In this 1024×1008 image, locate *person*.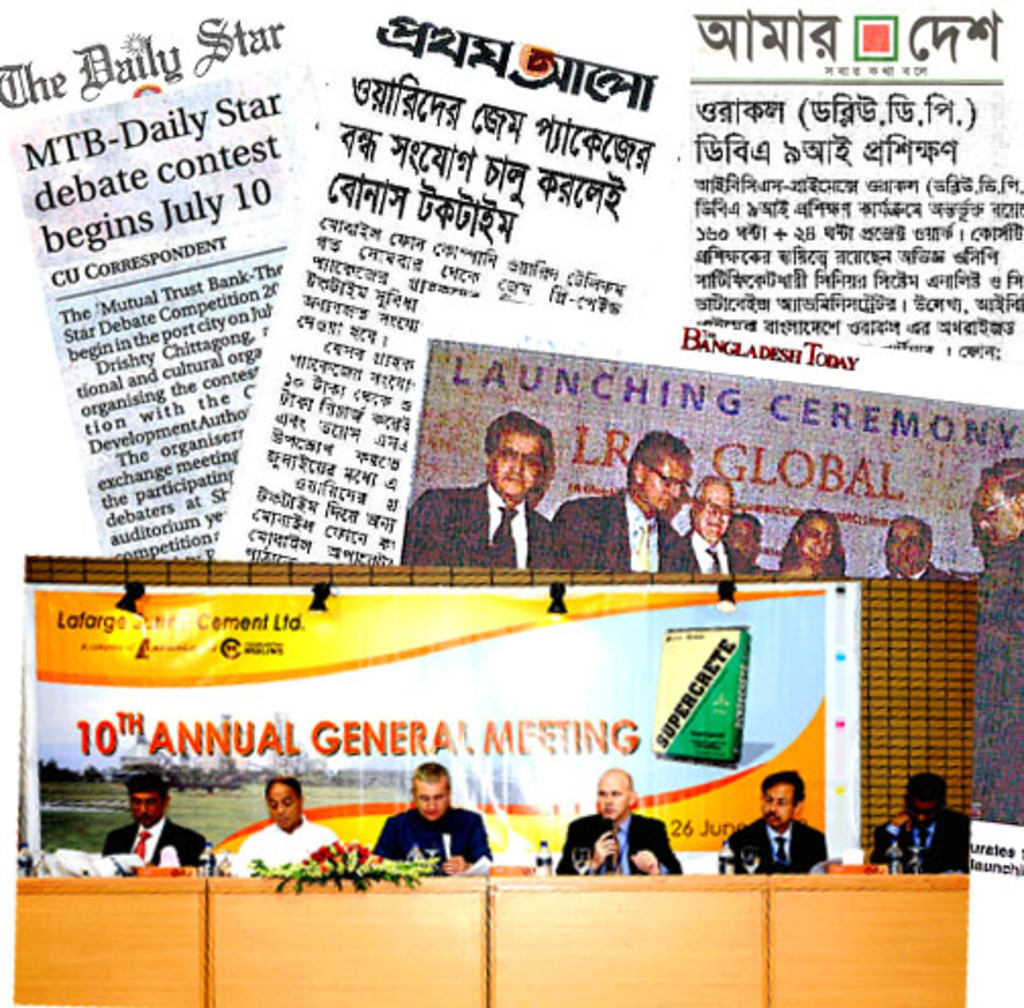
Bounding box: 660,468,759,578.
